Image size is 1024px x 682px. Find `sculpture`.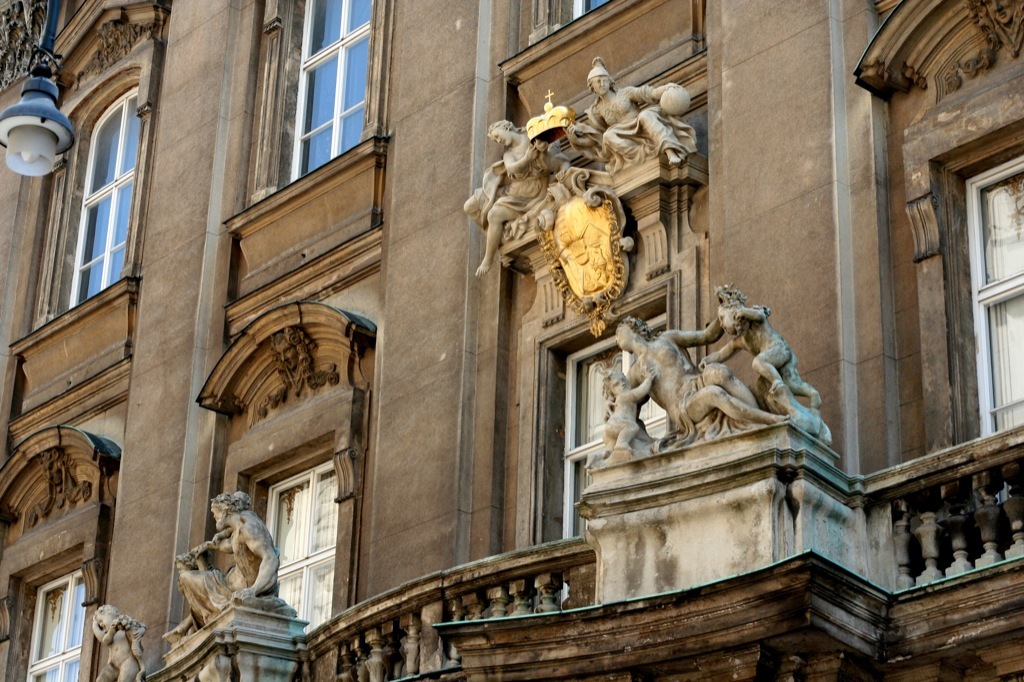
<region>583, 363, 659, 468</region>.
